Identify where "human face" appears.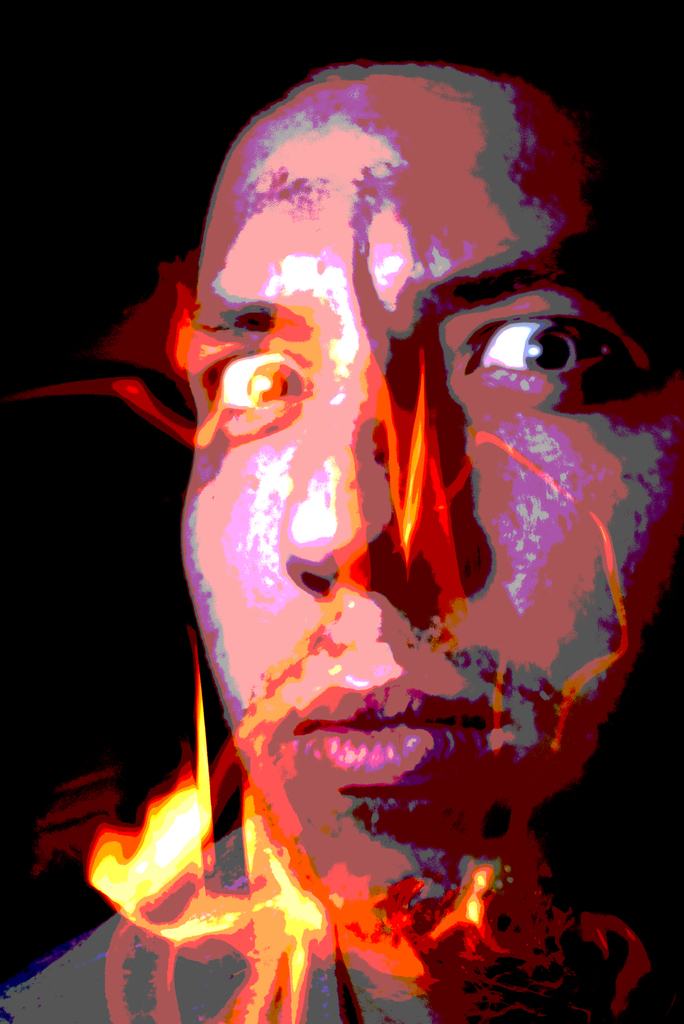
Appears at box(179, 63, 683, 891).
